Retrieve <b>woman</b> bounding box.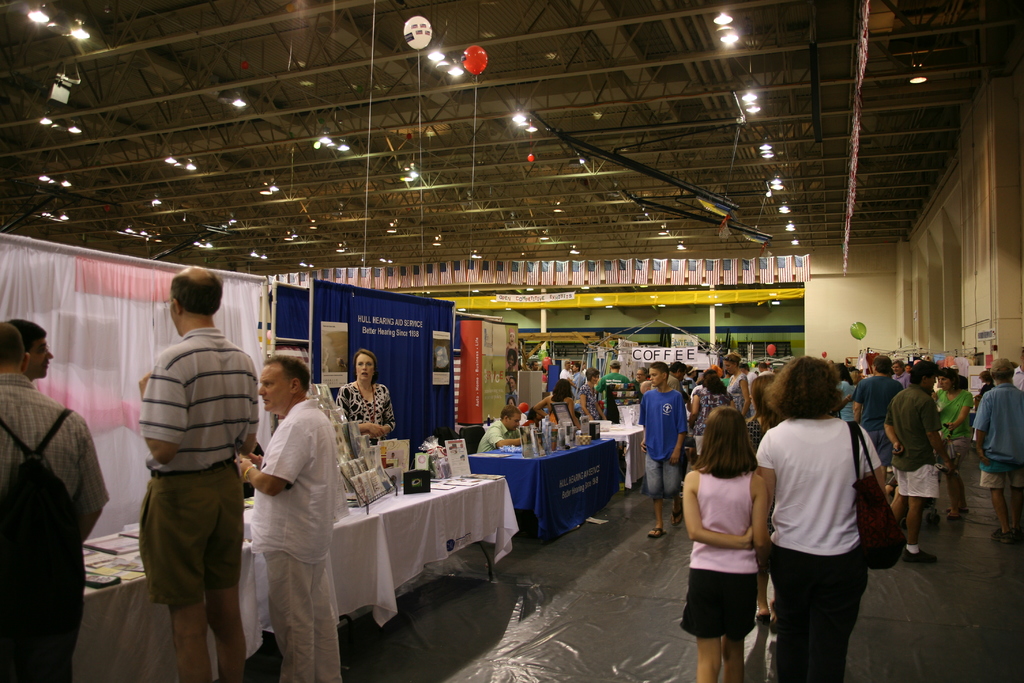
Bounding box: box(826, 358, 860, 424).
